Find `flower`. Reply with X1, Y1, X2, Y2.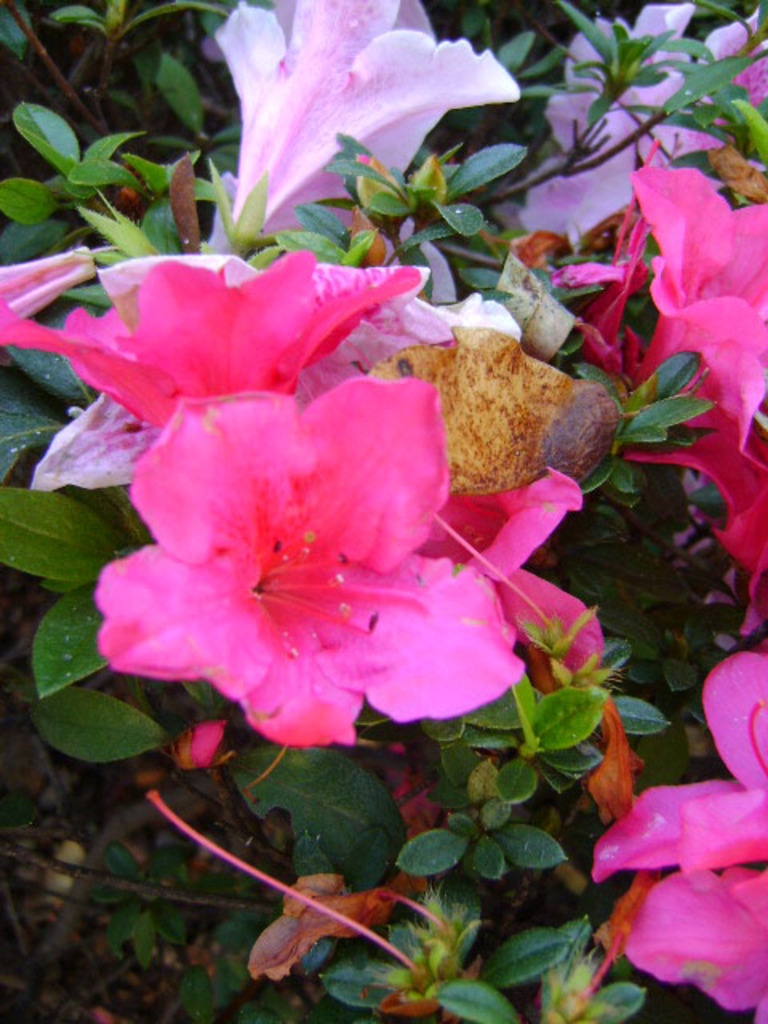
83, 368, 531, 754.
